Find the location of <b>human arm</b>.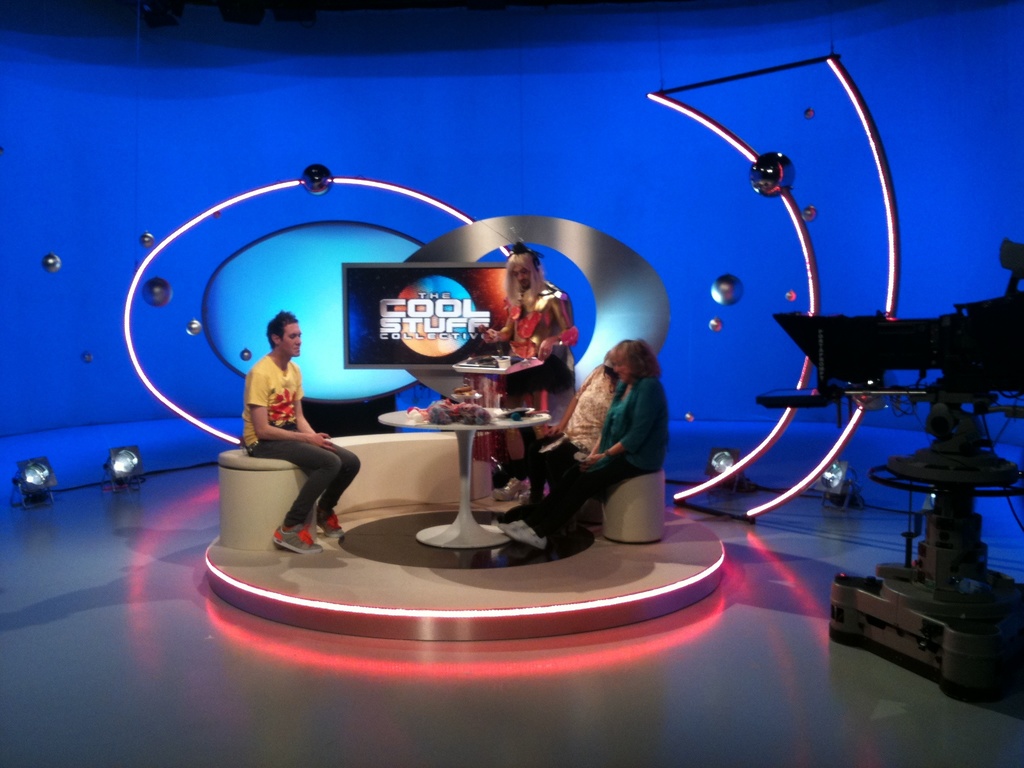
Location: locate(589, 380, 656, 458).
